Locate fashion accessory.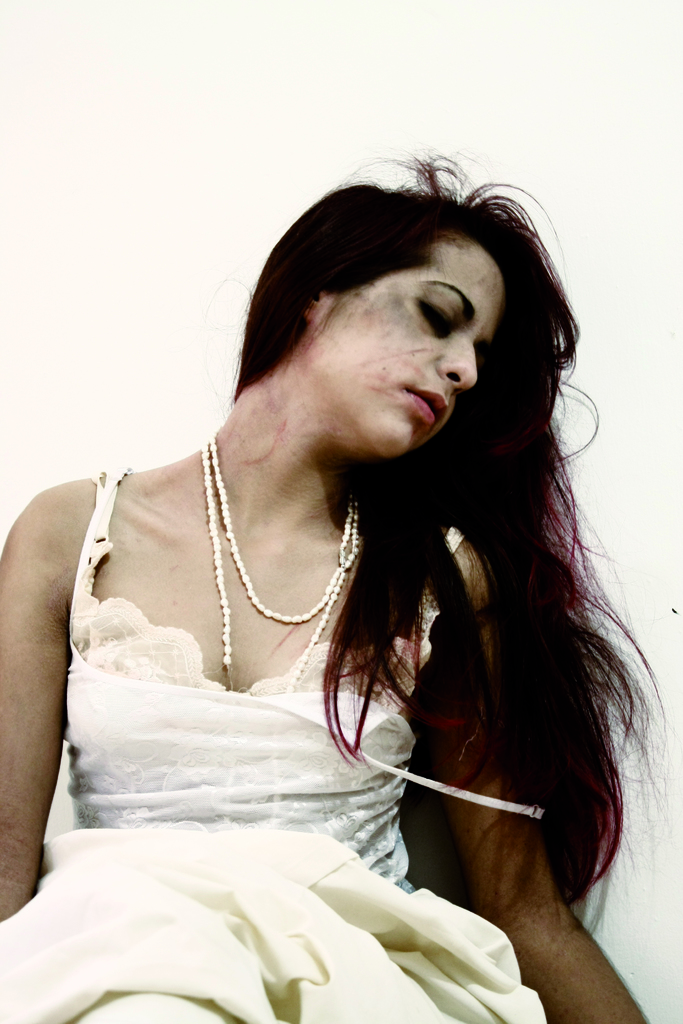
Bounding box: <box>198,442,358,695</box>.
